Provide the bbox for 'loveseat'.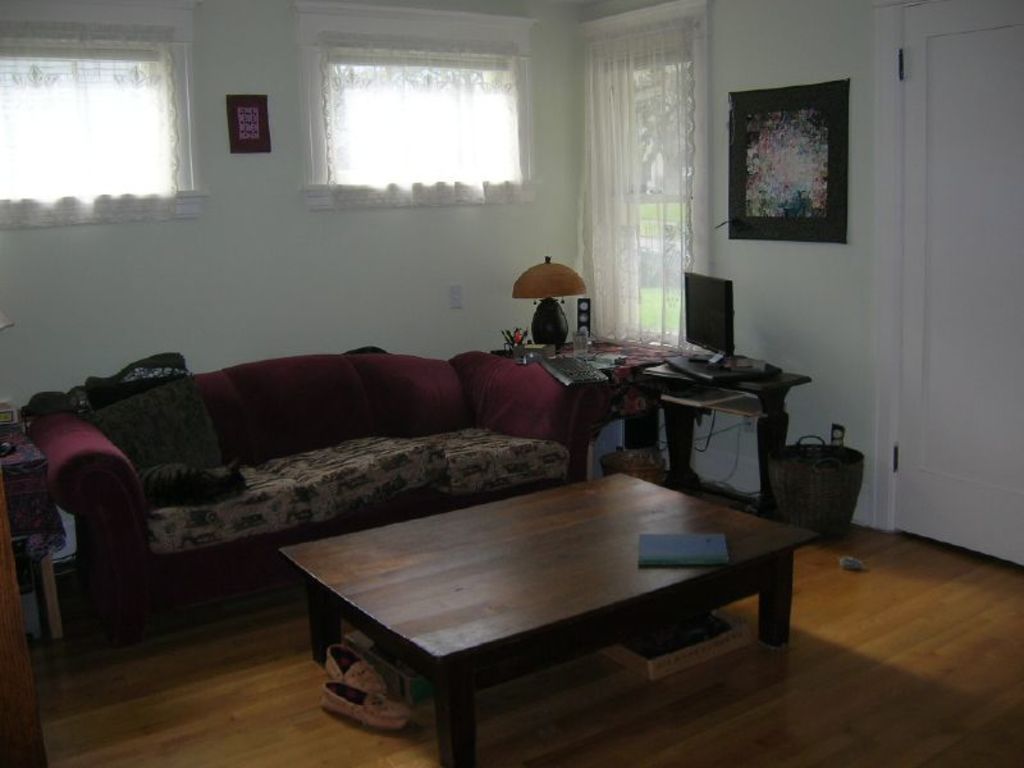
12 319 621 596.
